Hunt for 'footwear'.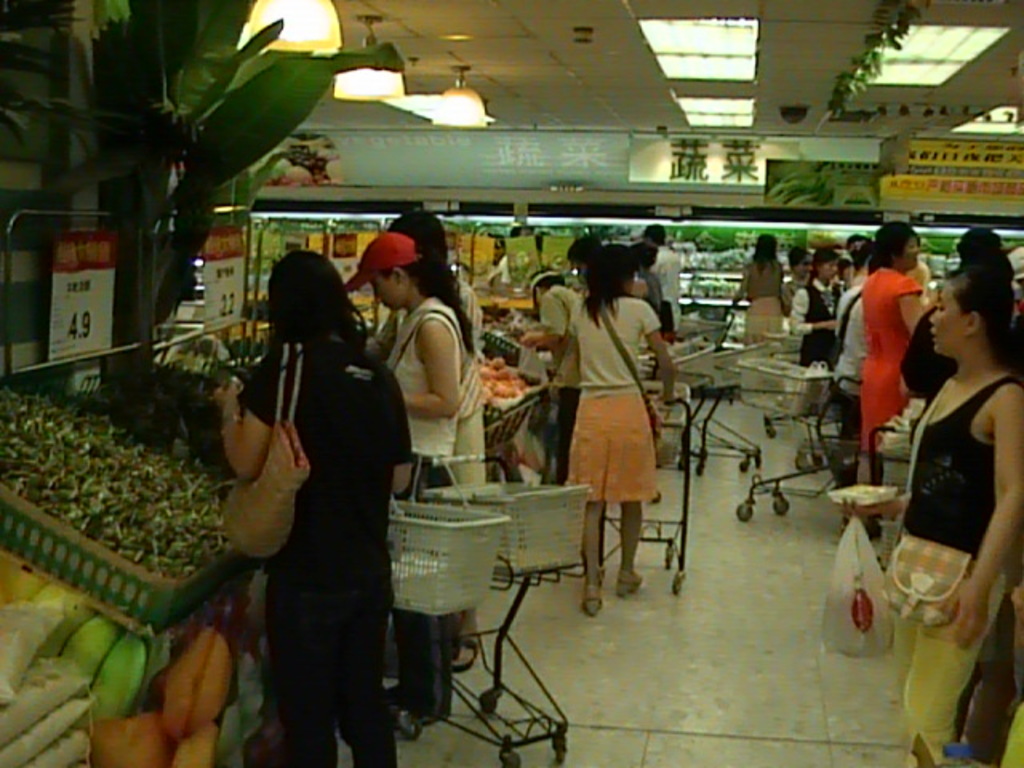
Hunted down at [614, 574, 646, 594].
